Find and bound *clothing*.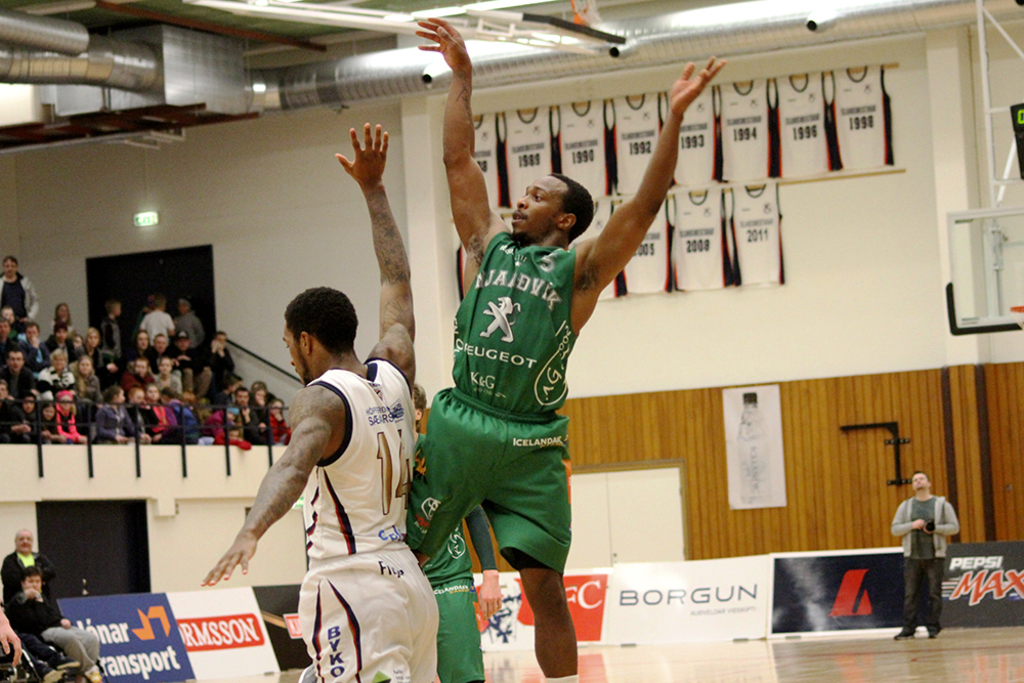
Bound: <bbox>99, 407, 132, 452</bbox>.
